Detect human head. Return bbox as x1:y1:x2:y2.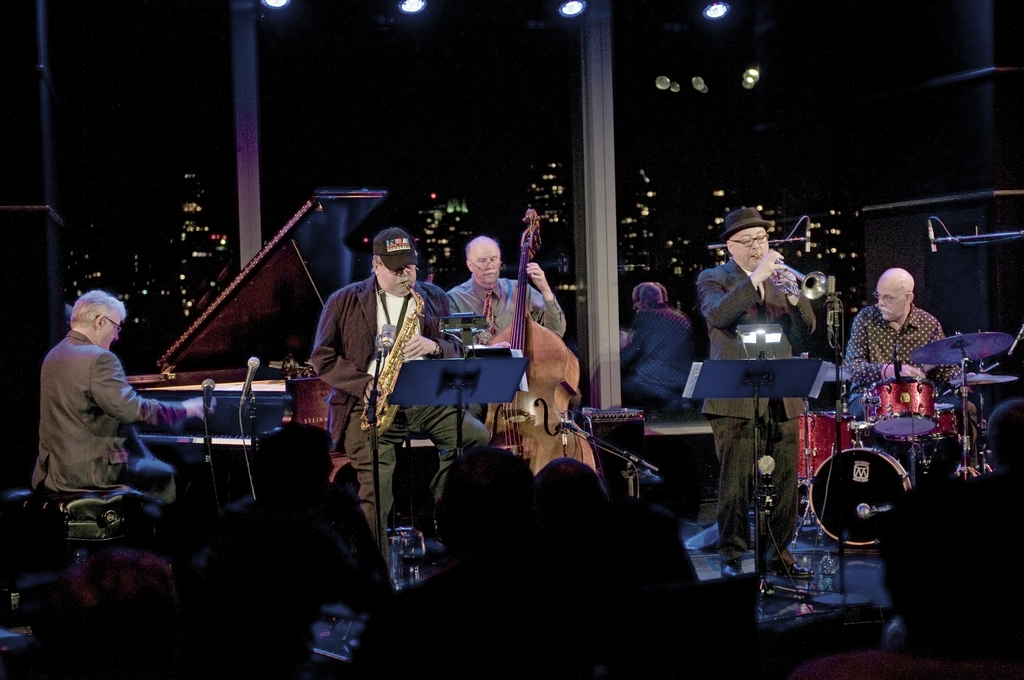
368:230:413:299.
